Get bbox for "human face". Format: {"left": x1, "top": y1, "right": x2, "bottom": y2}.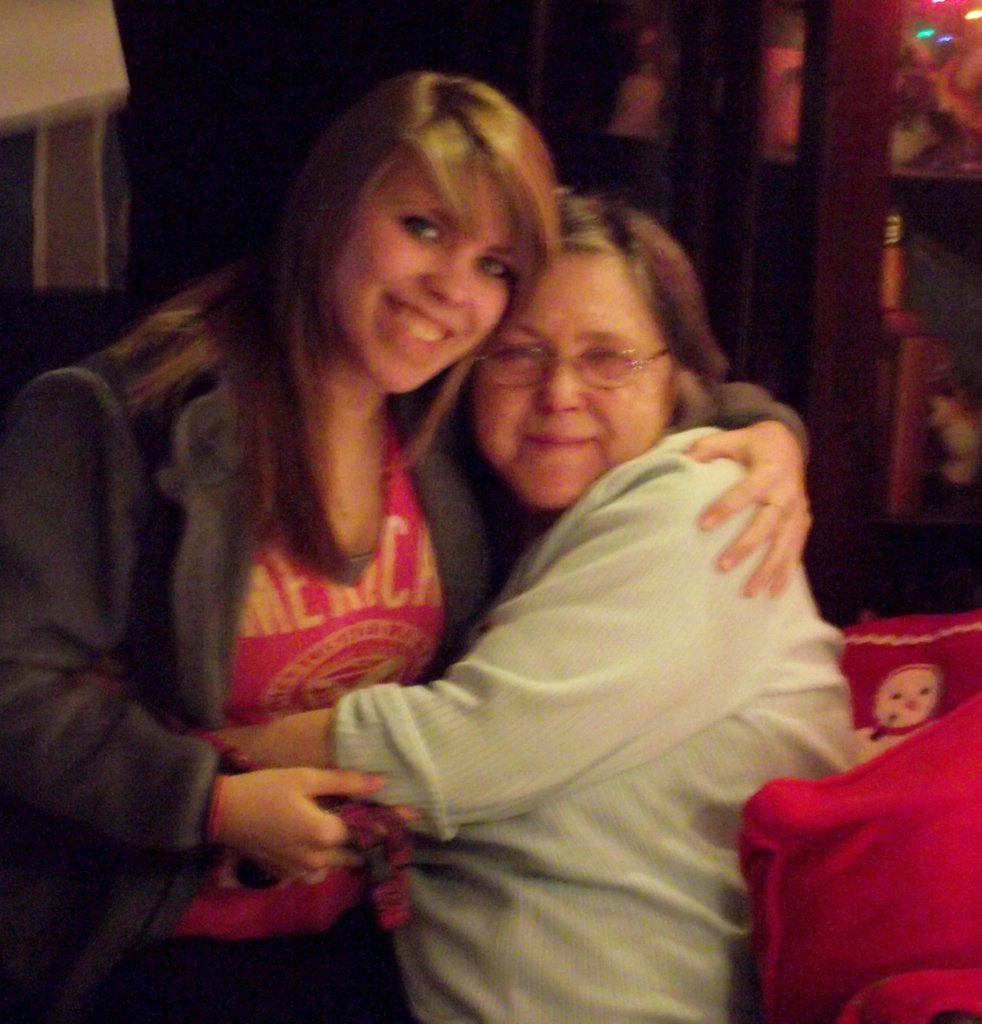
{"left": 354, "top": 173, "right": 513, "bottom": 385}.
